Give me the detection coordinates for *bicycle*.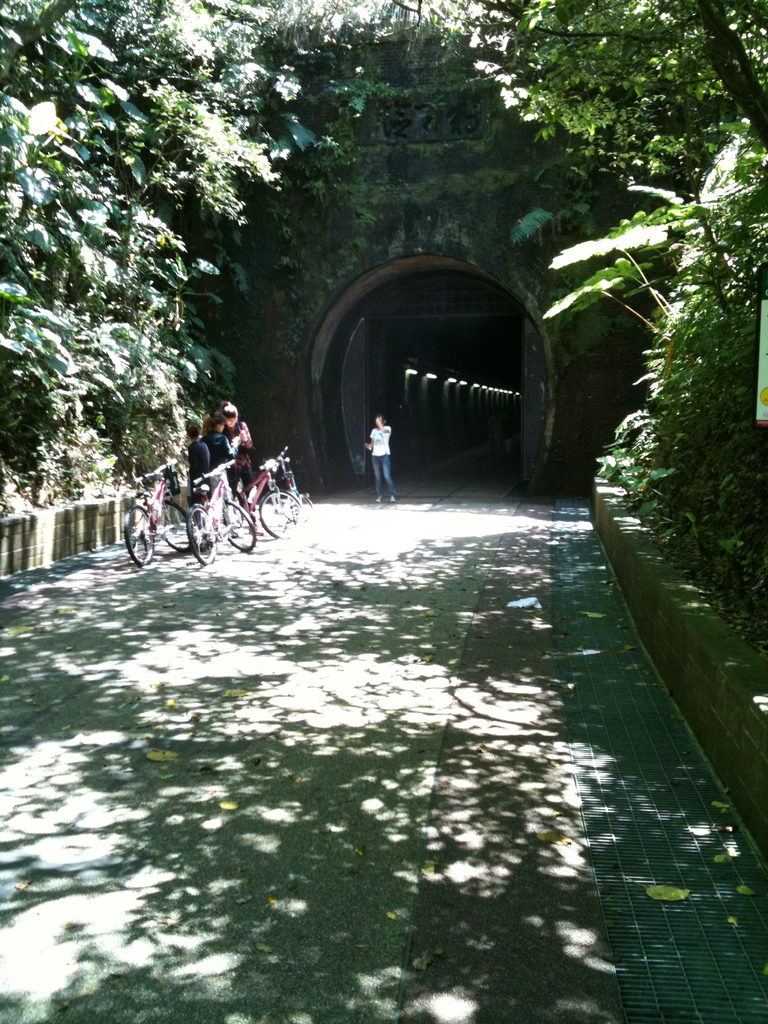
(268,450,312,534).
